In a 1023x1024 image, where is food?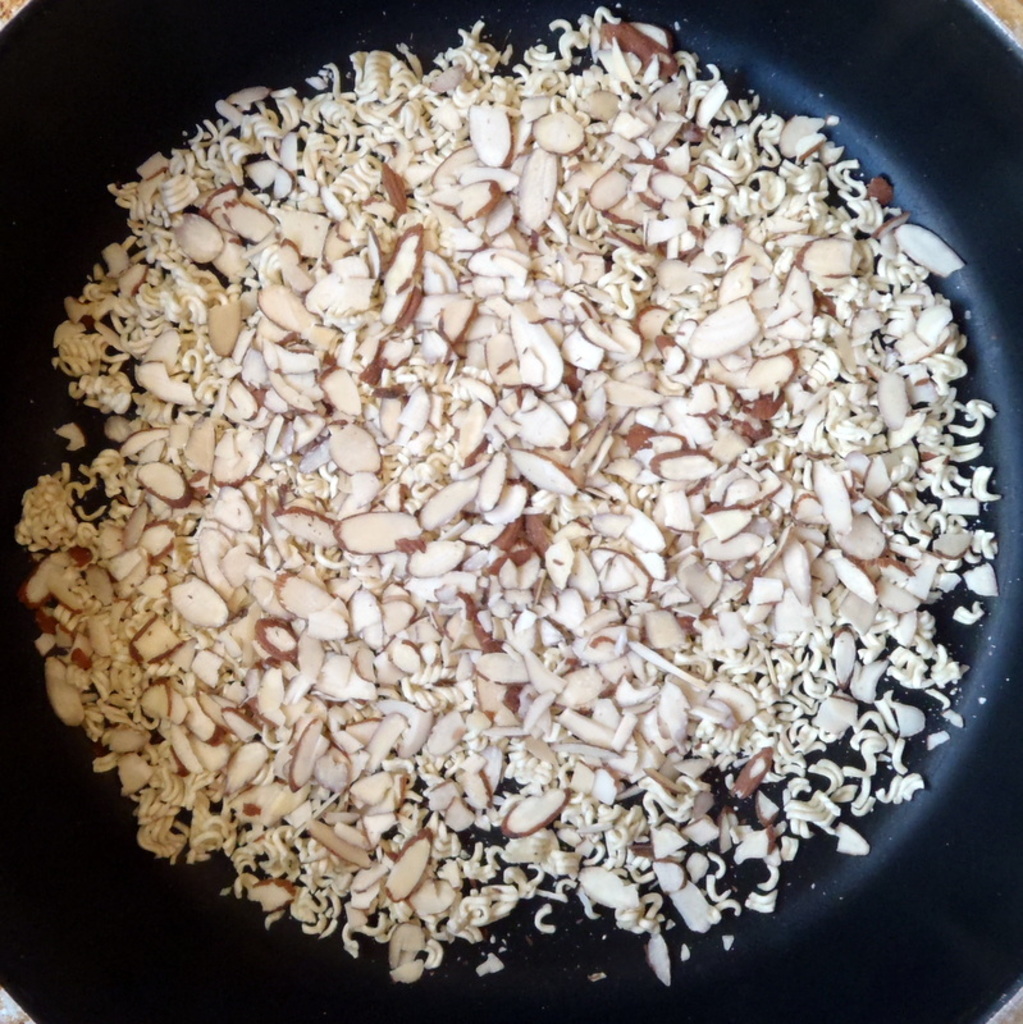
[49, 20, 956, 919].
